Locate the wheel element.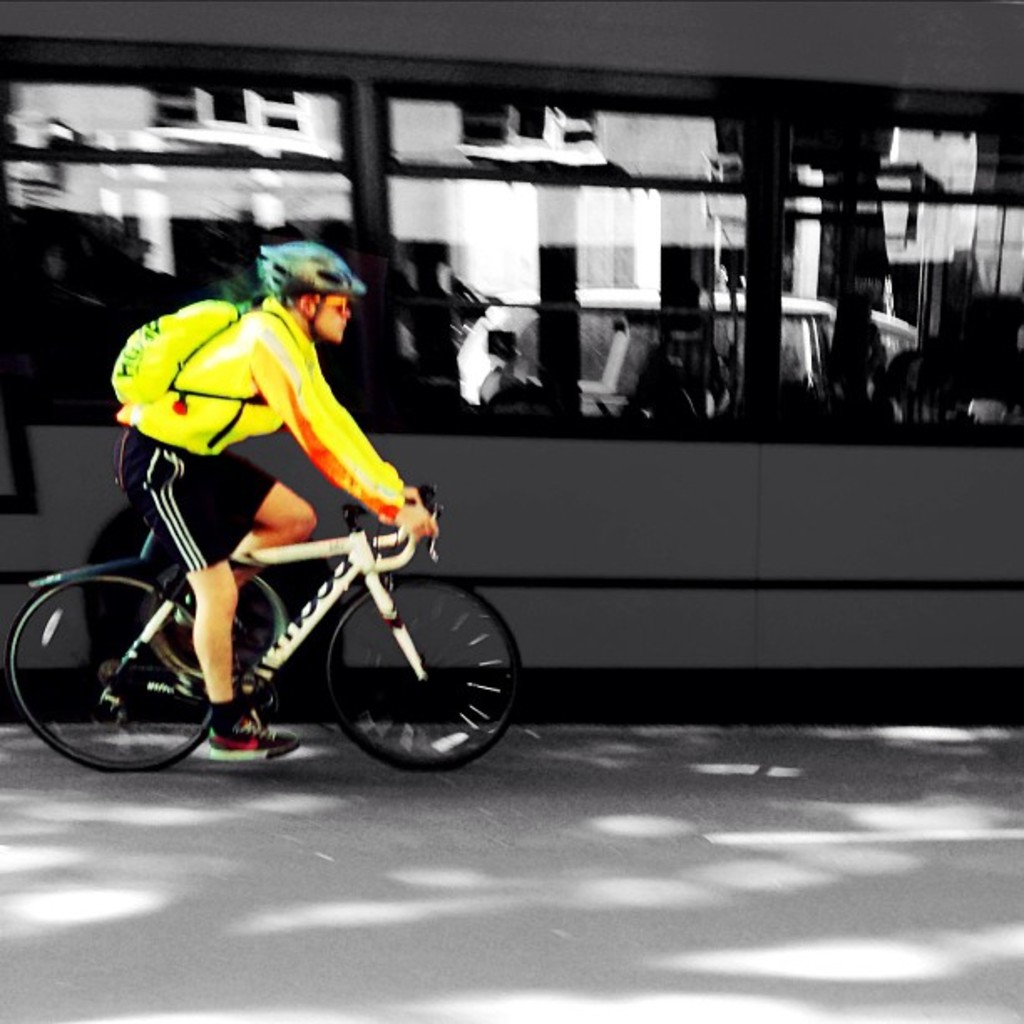
Element bbox: x1=10, y1=569, x2=218, y2=773.
